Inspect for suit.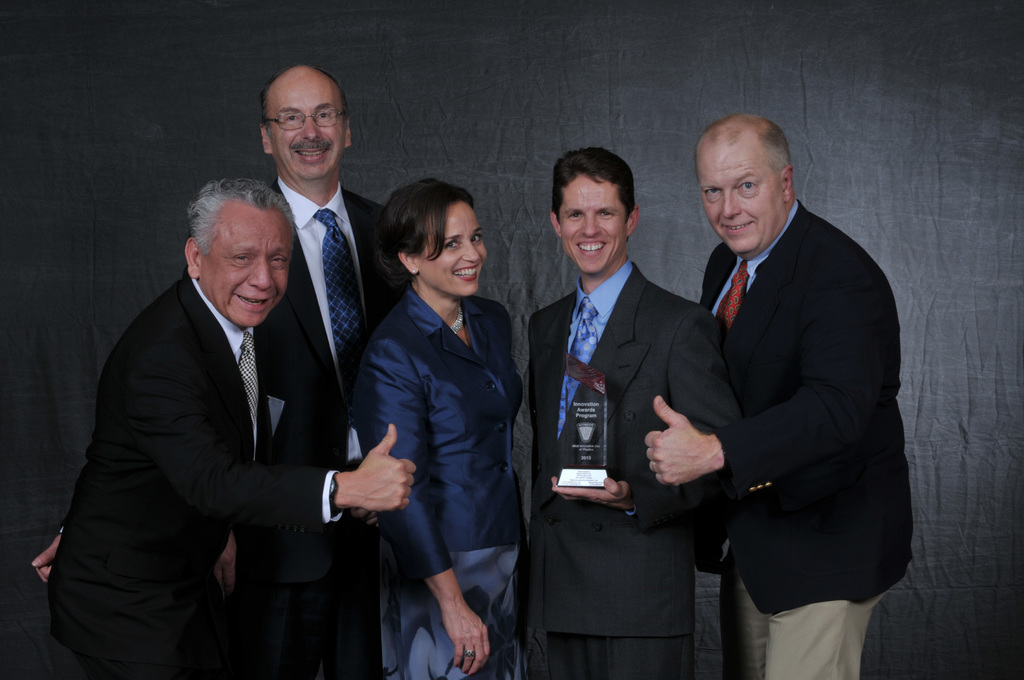
Inspection: {"left": 525, "top": 255, "right": 741, "bottom": 679}.
